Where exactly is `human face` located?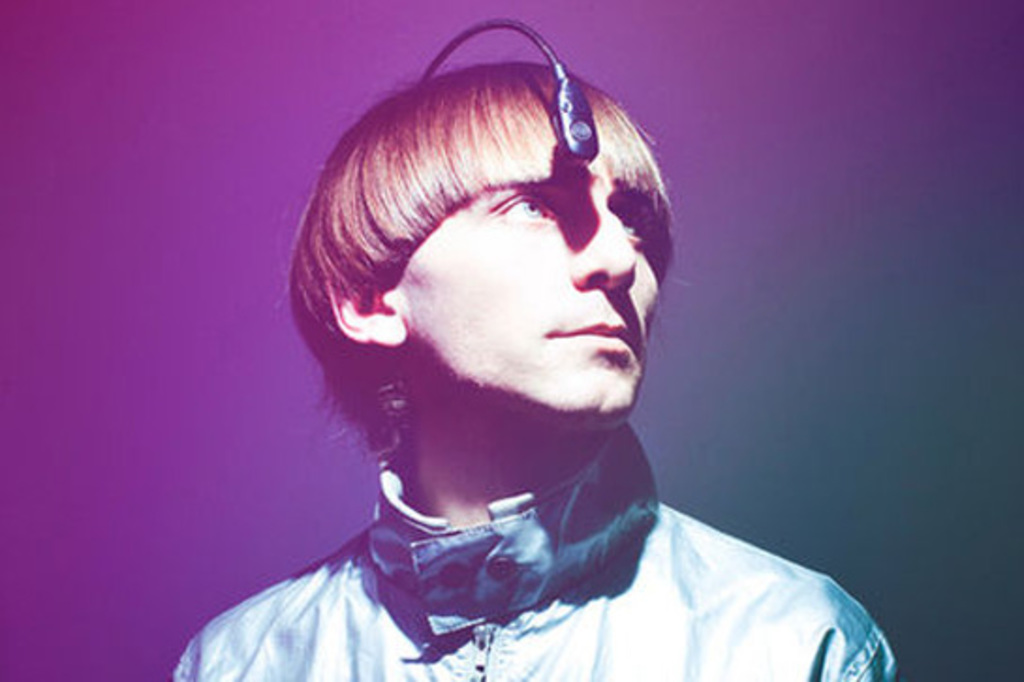
Its bounding box is 387:162:656:419.
